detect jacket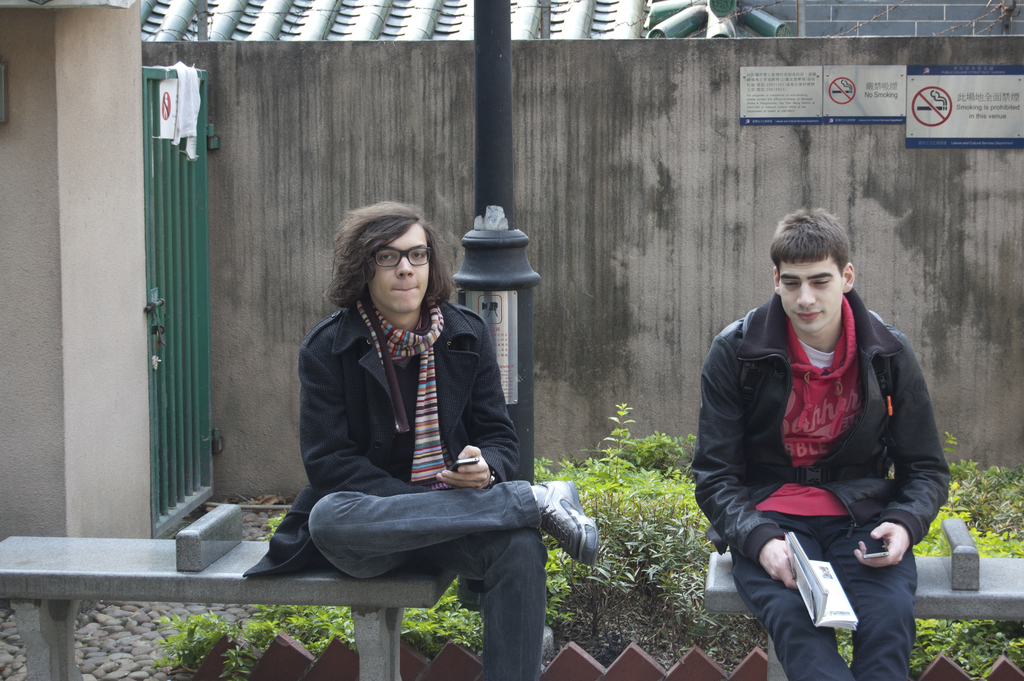
Rect(271, 241, 535, 571)
